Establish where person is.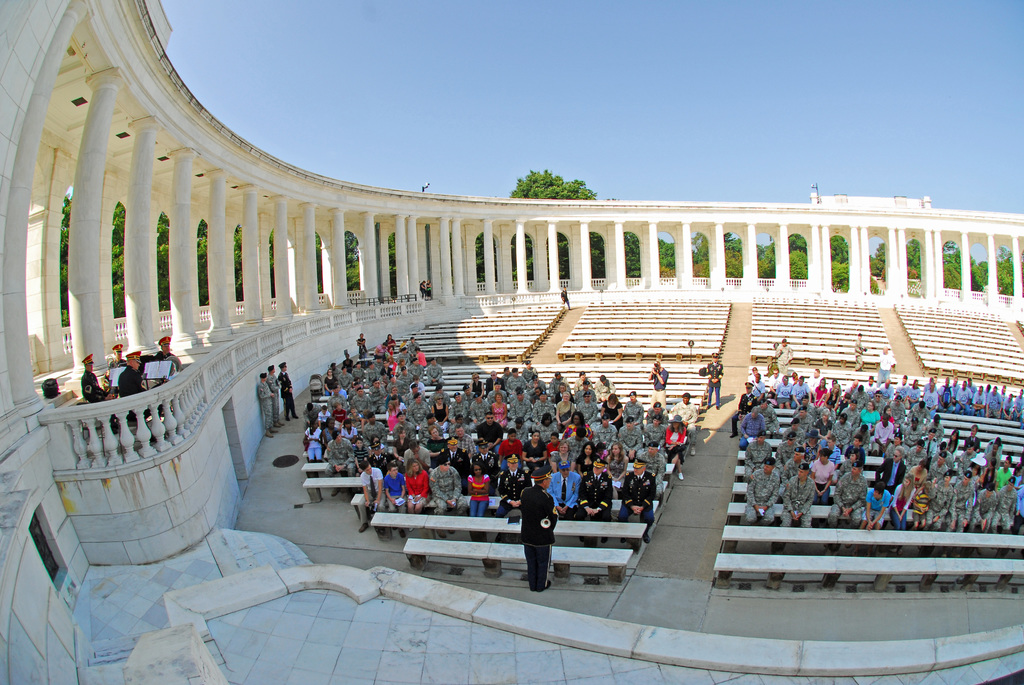
Established at (422, 281, 433, 299).
